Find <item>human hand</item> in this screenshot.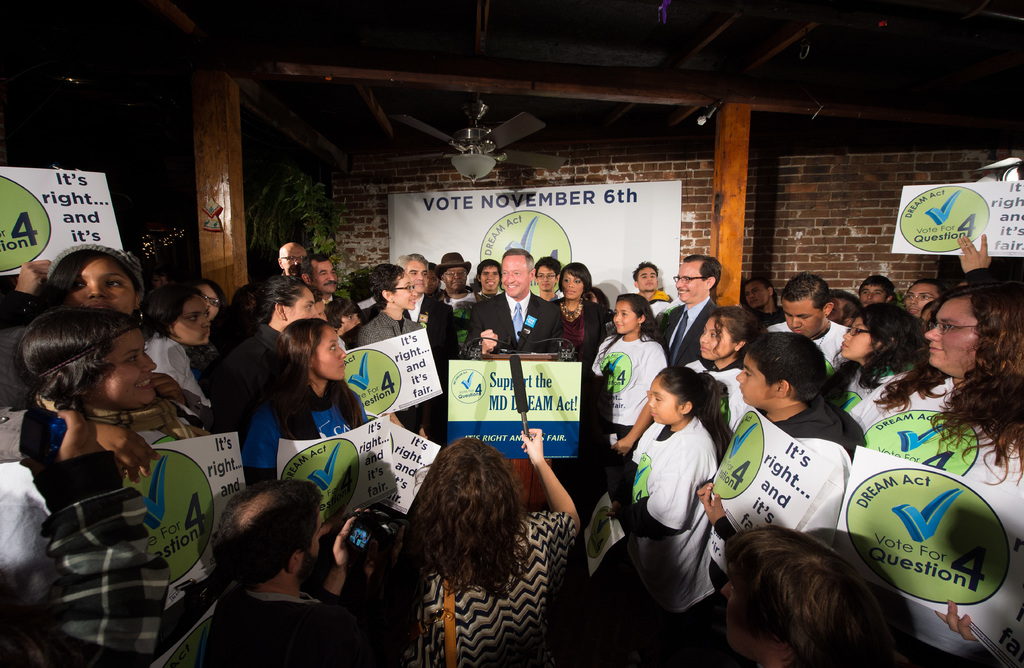
The bounding box for <item>human hand</item> is {"left": 16, "top": 259, "right": 52, "bottom": 297}.
